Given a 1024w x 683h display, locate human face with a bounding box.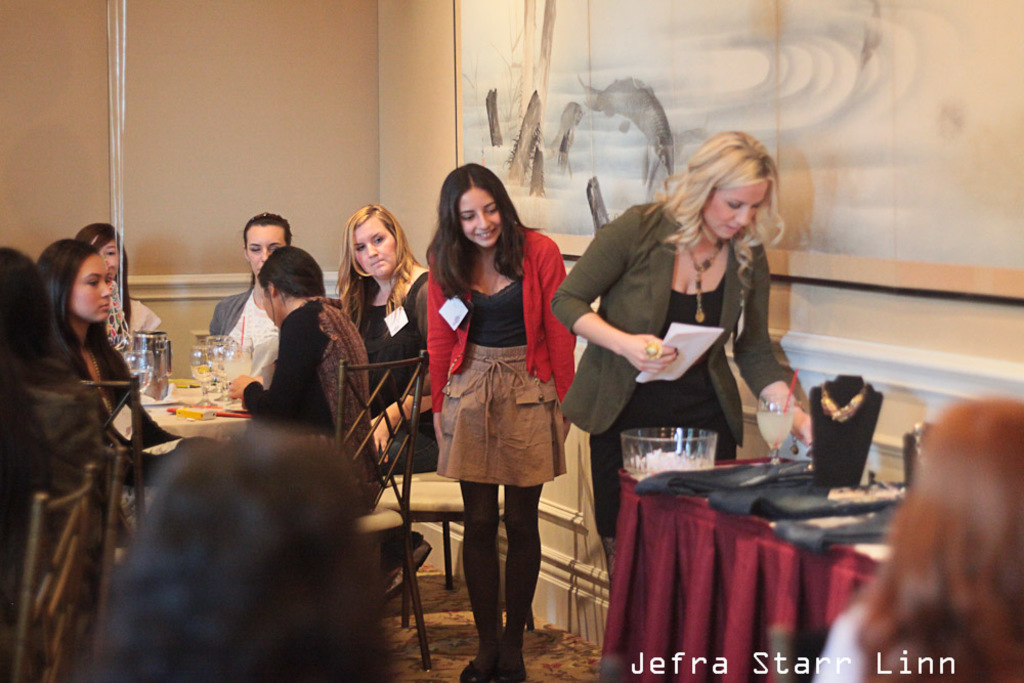
Located: (456, 183, 500, 248).
